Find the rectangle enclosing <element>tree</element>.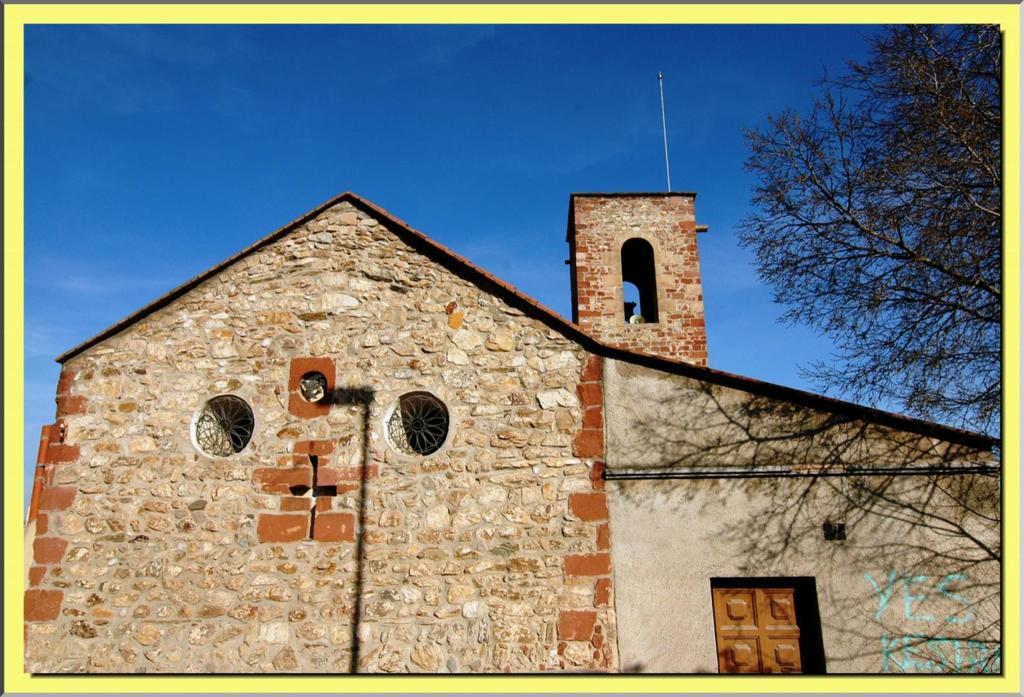
[720, 31, 996, 486].
